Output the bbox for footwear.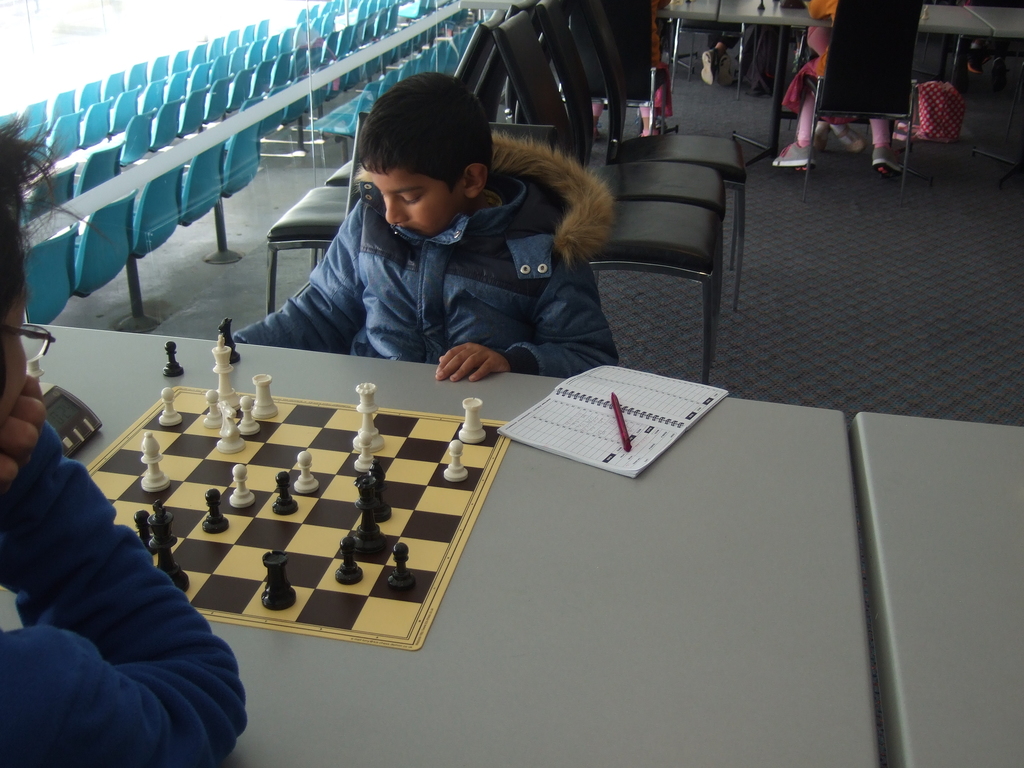
Rect(873, 143, 901, 179).
